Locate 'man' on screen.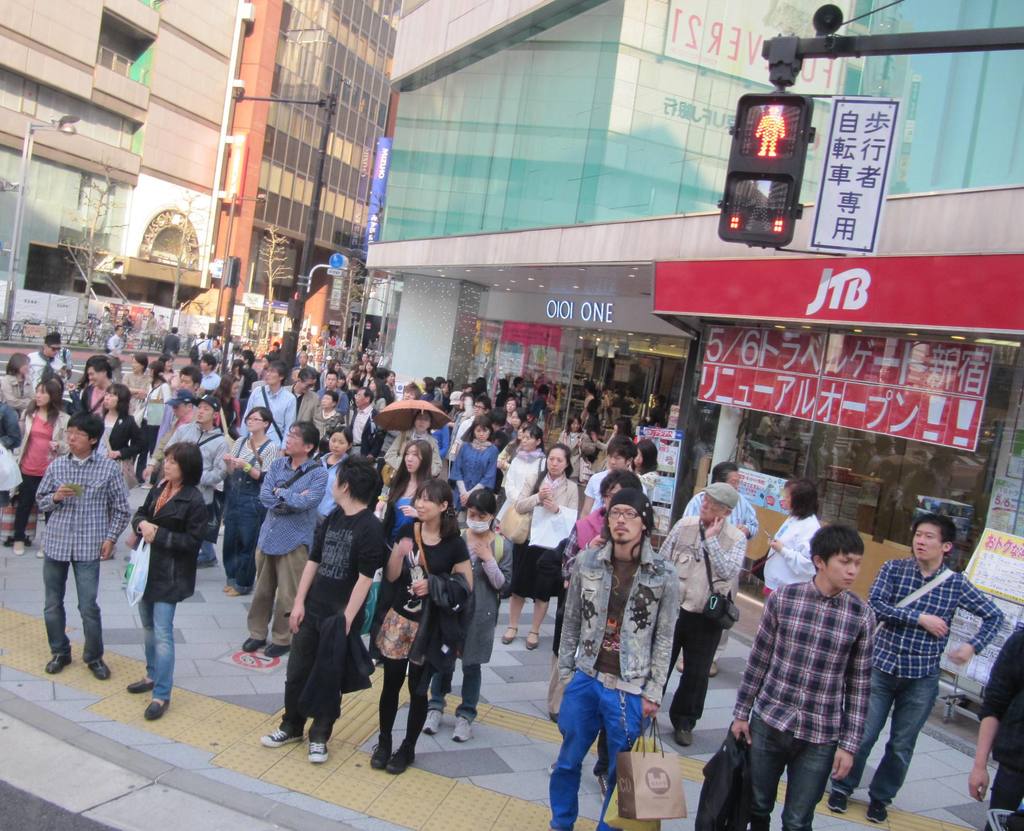
On screen at locate(449, 389, 466, 424).
